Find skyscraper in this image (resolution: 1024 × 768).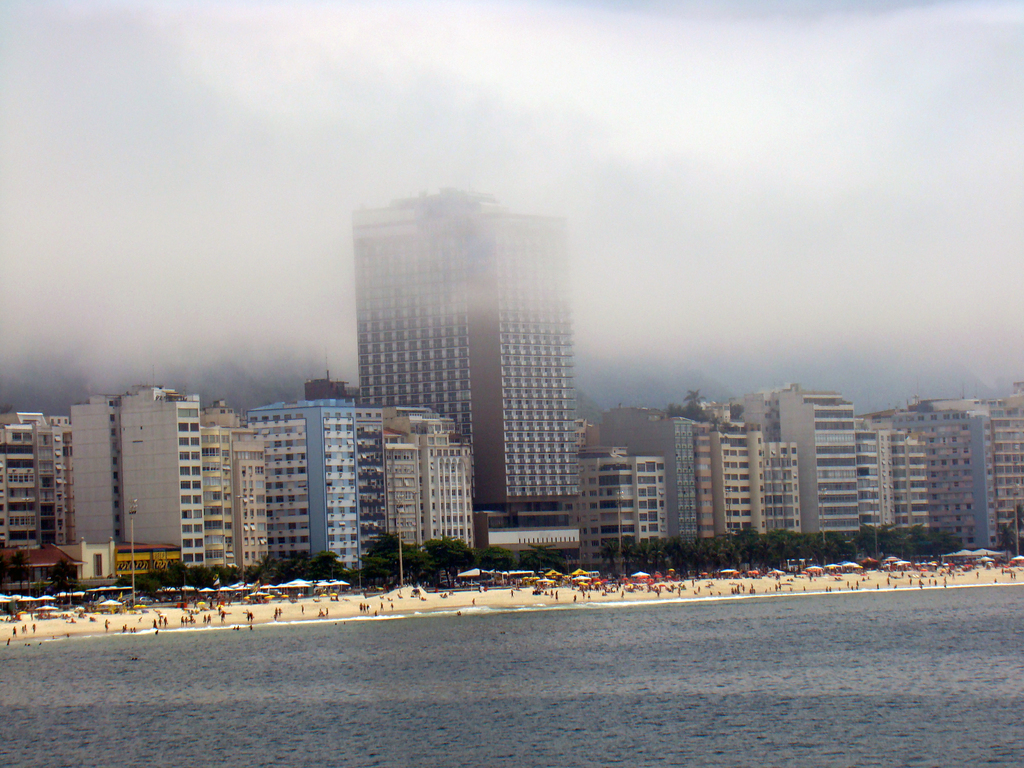
crop(188, 396, 280, 569).
